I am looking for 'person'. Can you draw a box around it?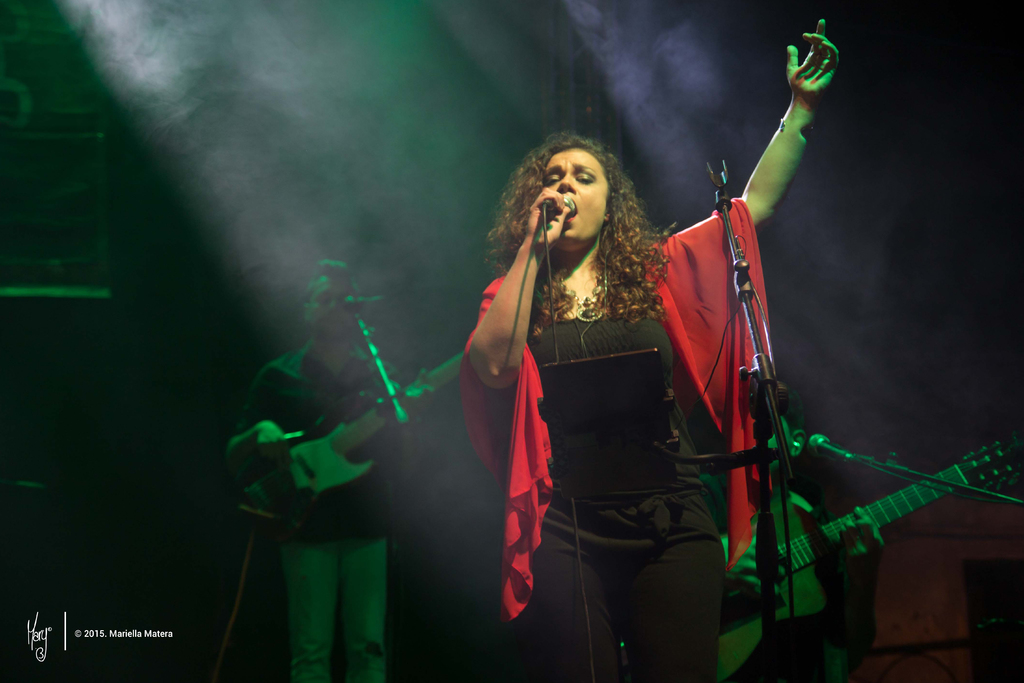
Sure, the bounding box is (217, 254, 442, 667).
